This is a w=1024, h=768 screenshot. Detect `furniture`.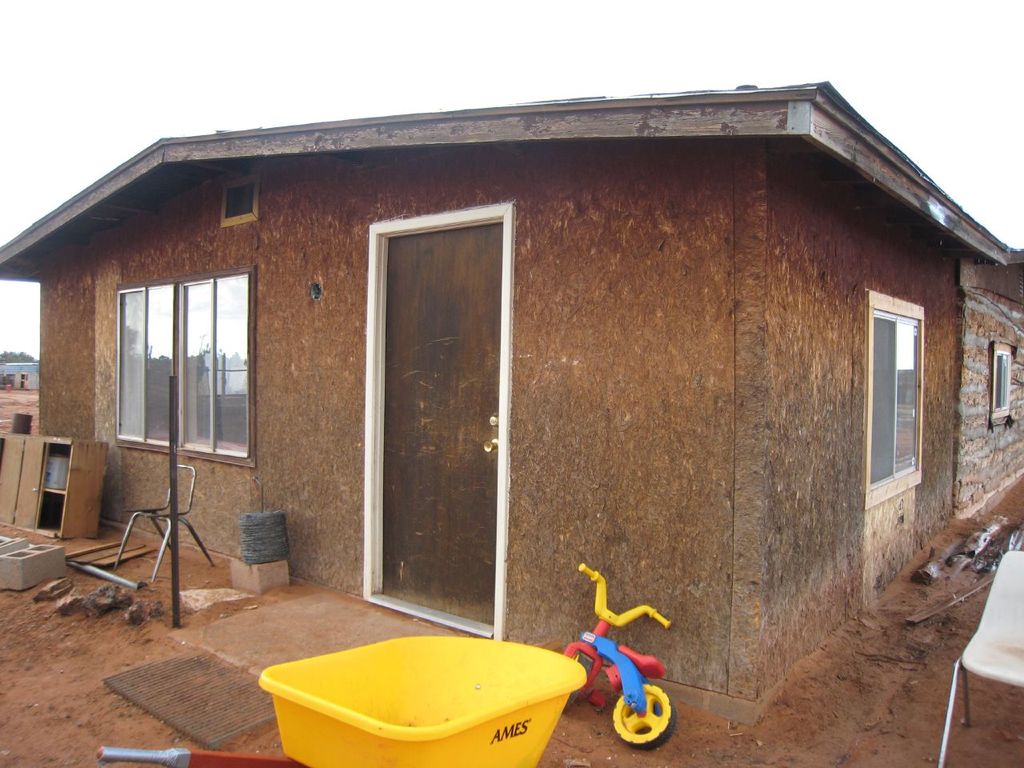
x1=932, y1=547, x2=1023, y2=766.
